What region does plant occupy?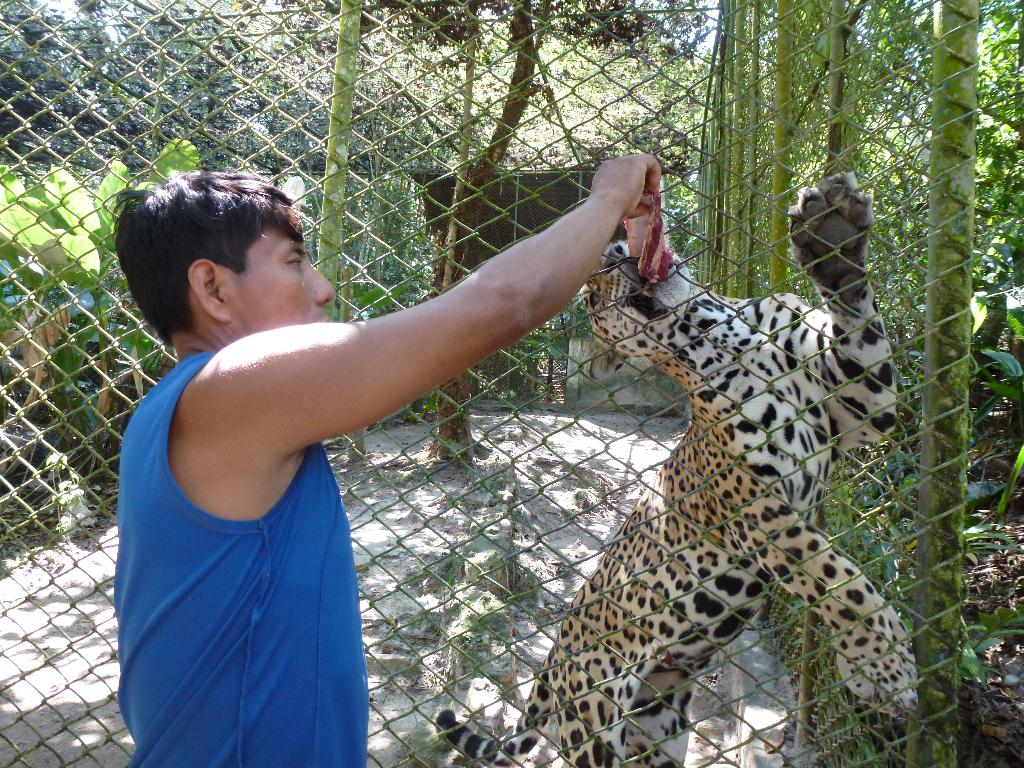
{"left": 0, "top": 140, "right": 196, "bottom": 486}.
